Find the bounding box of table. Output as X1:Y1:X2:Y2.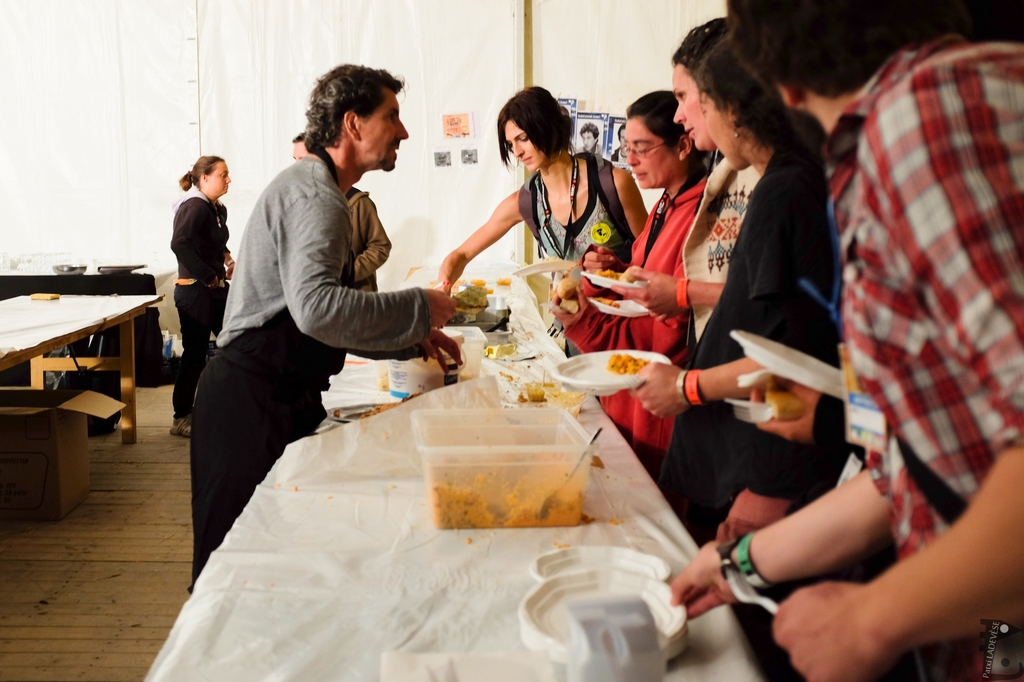
143:269:769:681.
